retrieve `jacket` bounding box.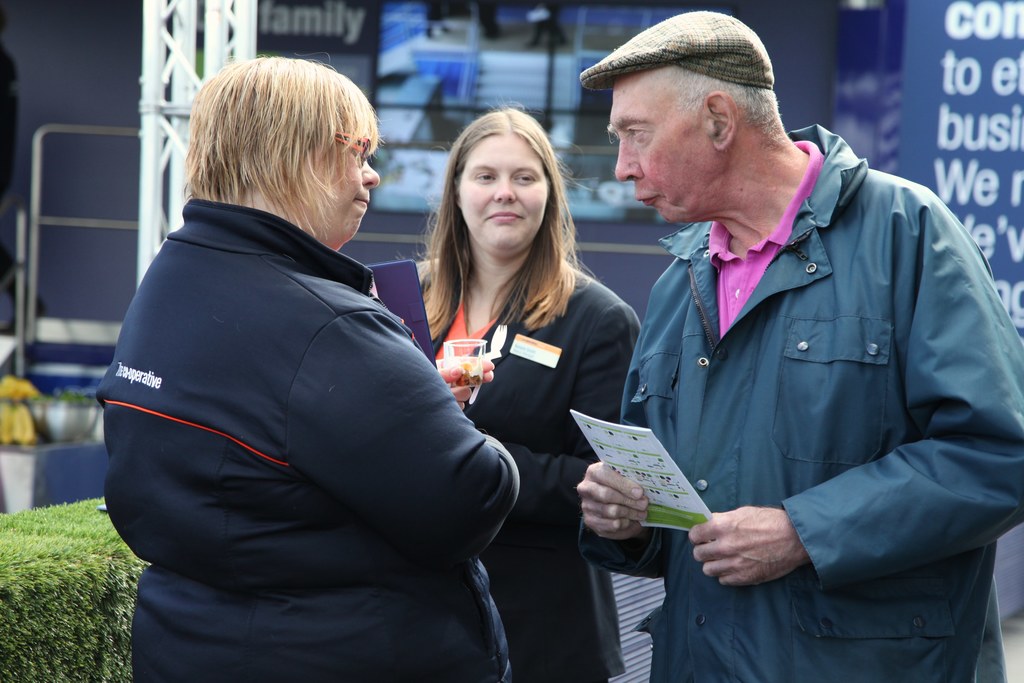
Bounding box: rect(611, 94, 1005, 632).
